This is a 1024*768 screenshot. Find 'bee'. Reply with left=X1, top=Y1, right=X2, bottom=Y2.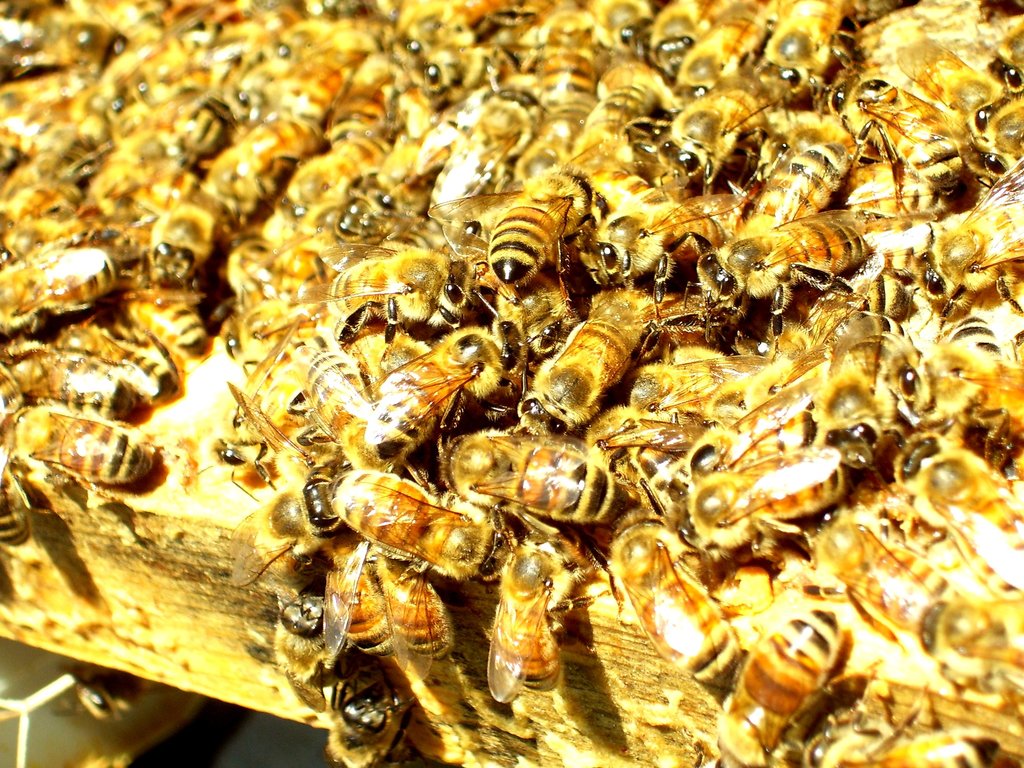
left=347, top=548, right=459, bottom=660.
